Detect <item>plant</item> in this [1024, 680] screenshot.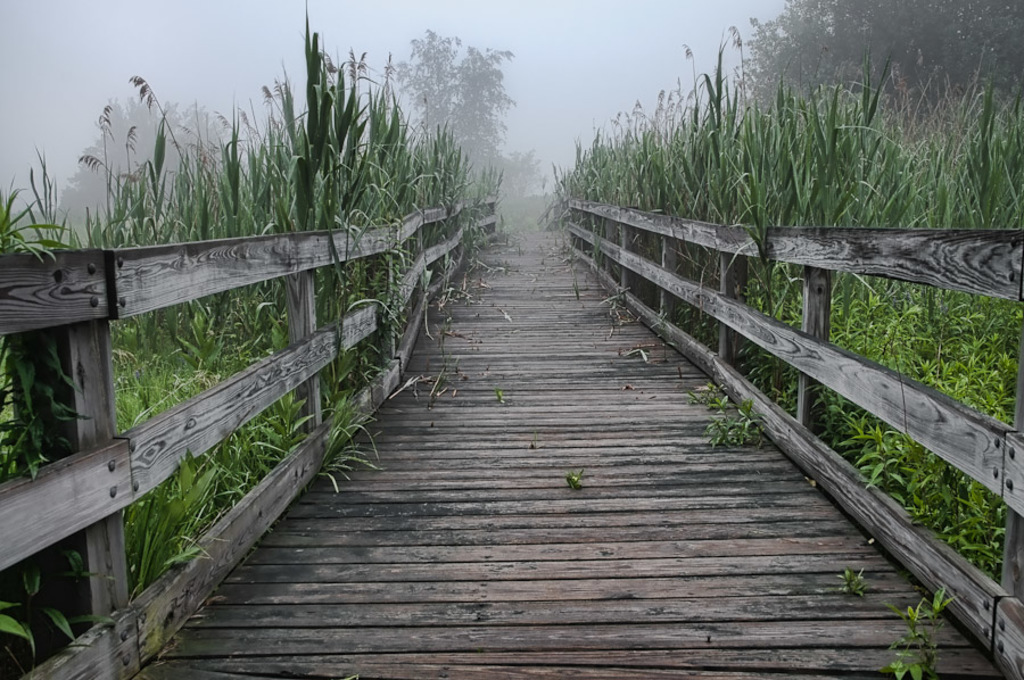
Detection: 700:399:769:447.
